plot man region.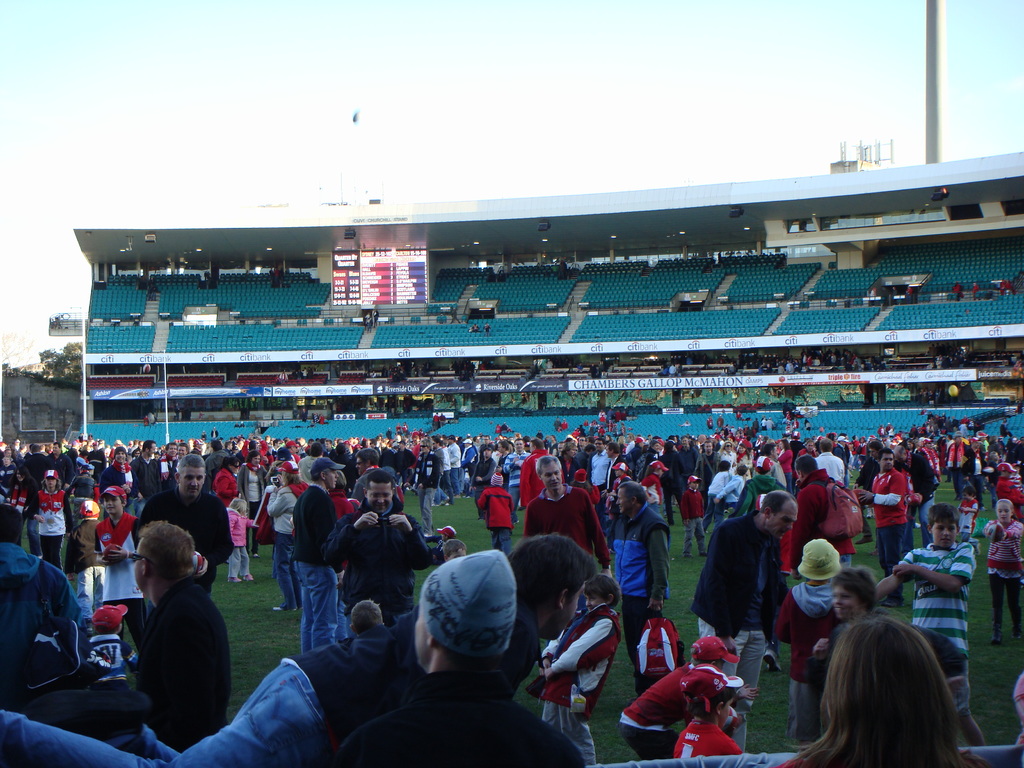
Plotted at bbox=(465, 444, 502, 518).
